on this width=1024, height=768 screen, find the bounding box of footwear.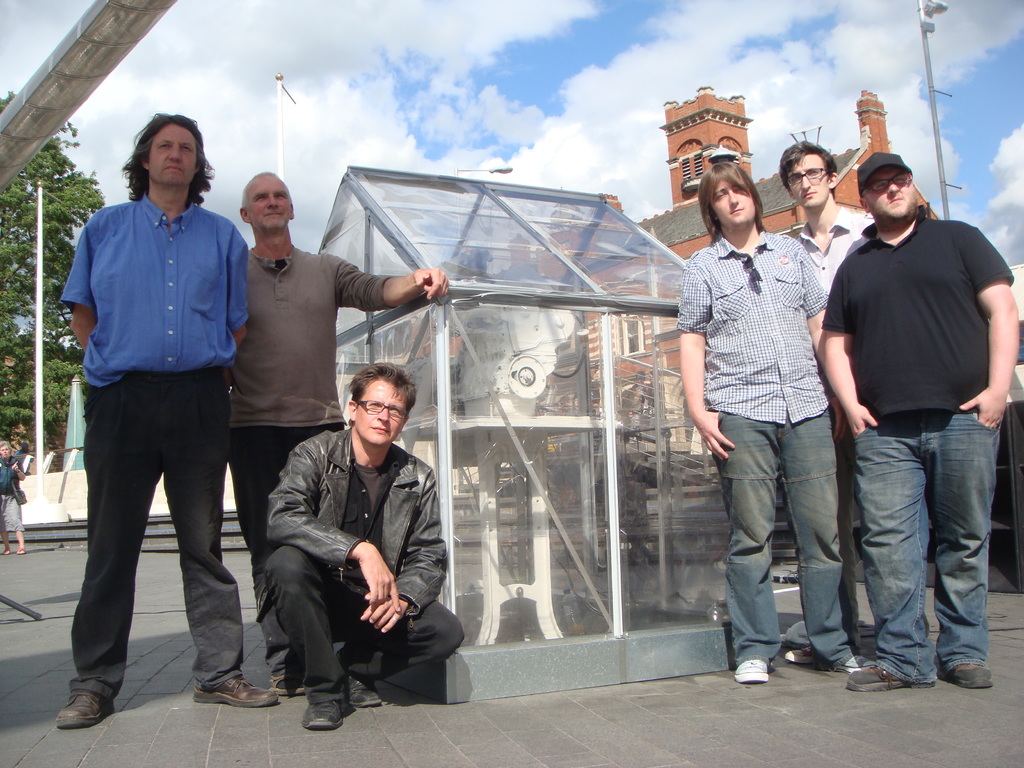
Bounding box: region(195, 675, 269, 705).
